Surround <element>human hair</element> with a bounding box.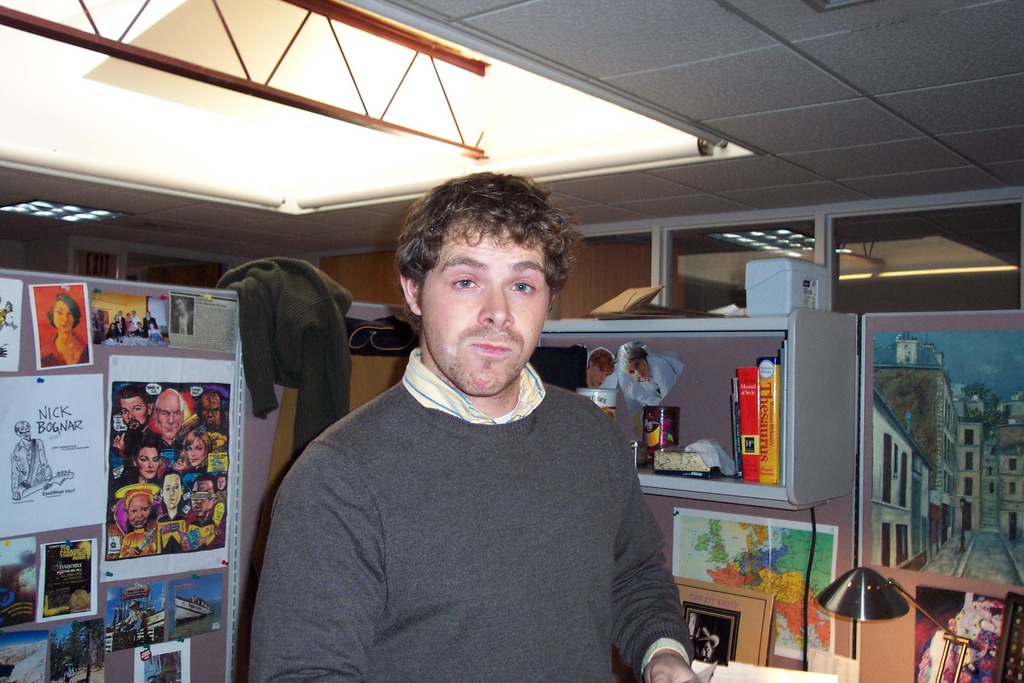
[391,181,569,327].
